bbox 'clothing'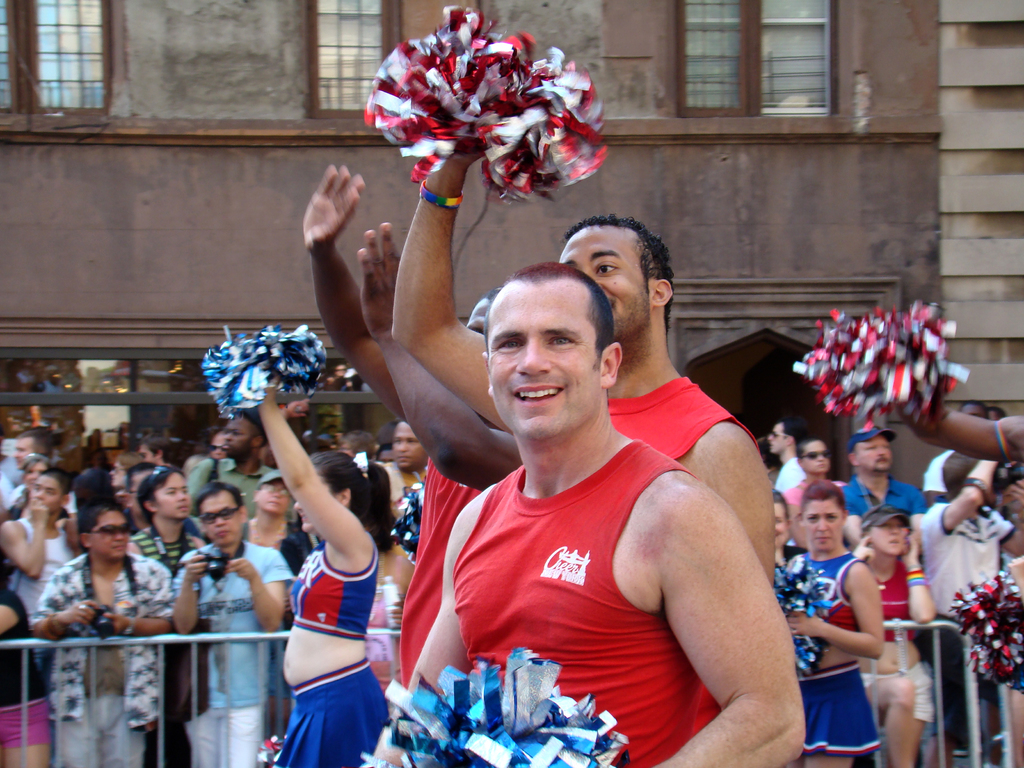
778 565 889 753
